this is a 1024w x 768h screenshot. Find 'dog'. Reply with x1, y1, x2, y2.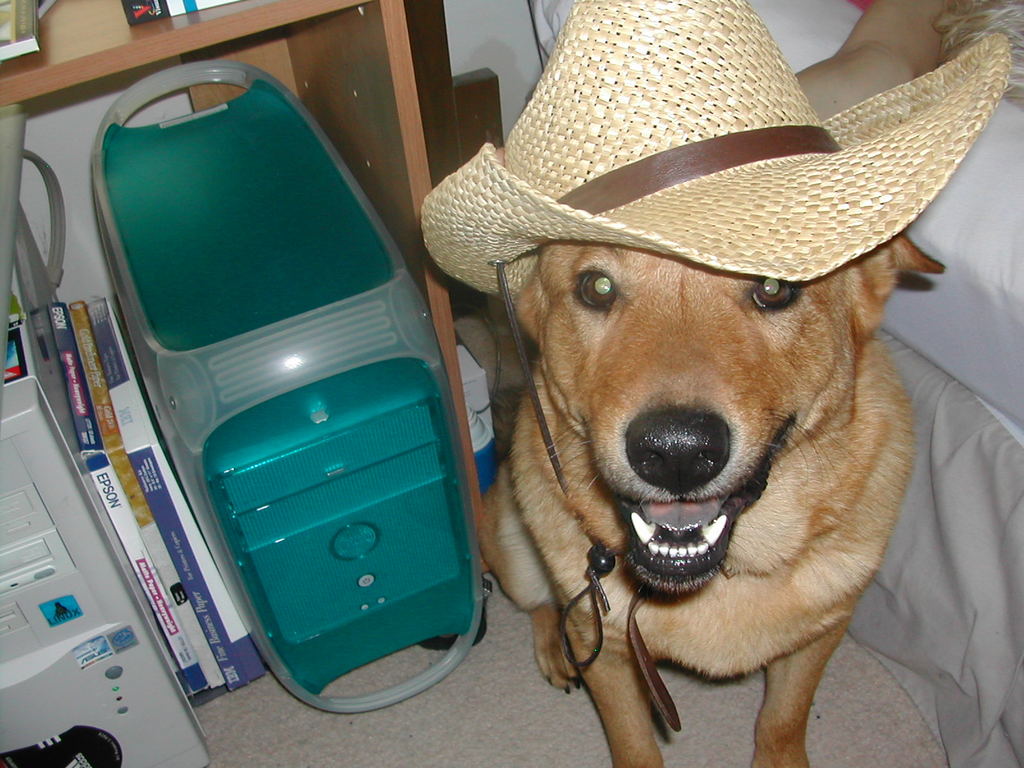
419, 0, 1016, 767.
